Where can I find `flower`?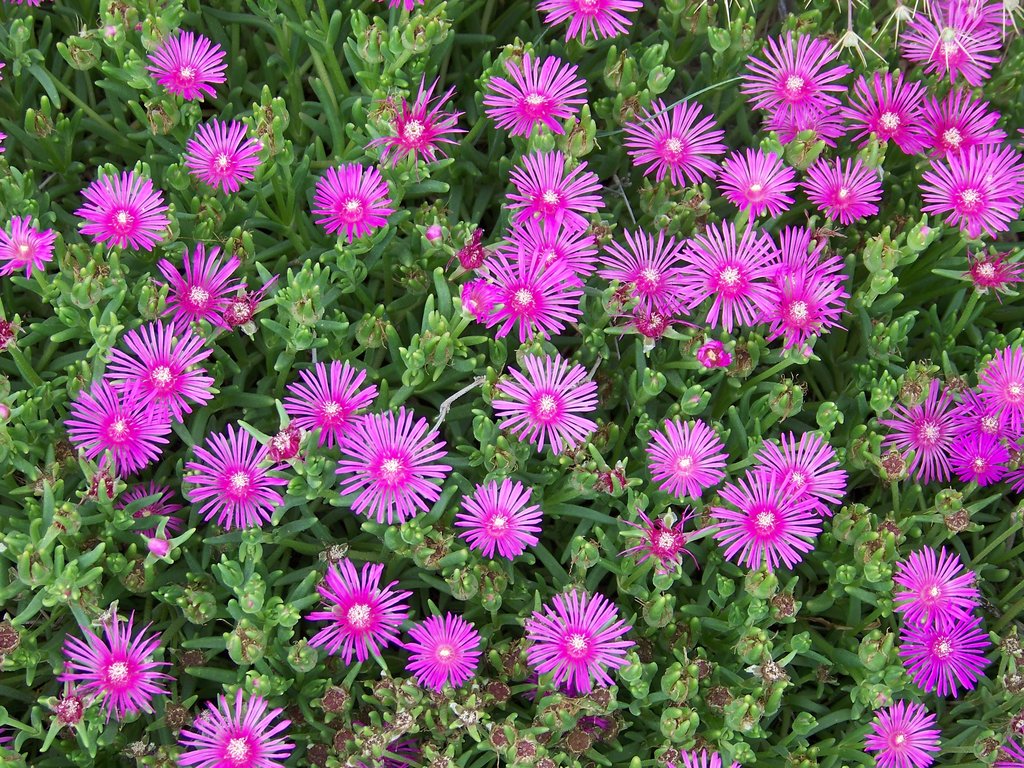
You can find it at left=893, top=543, right=982, bottom=623.
